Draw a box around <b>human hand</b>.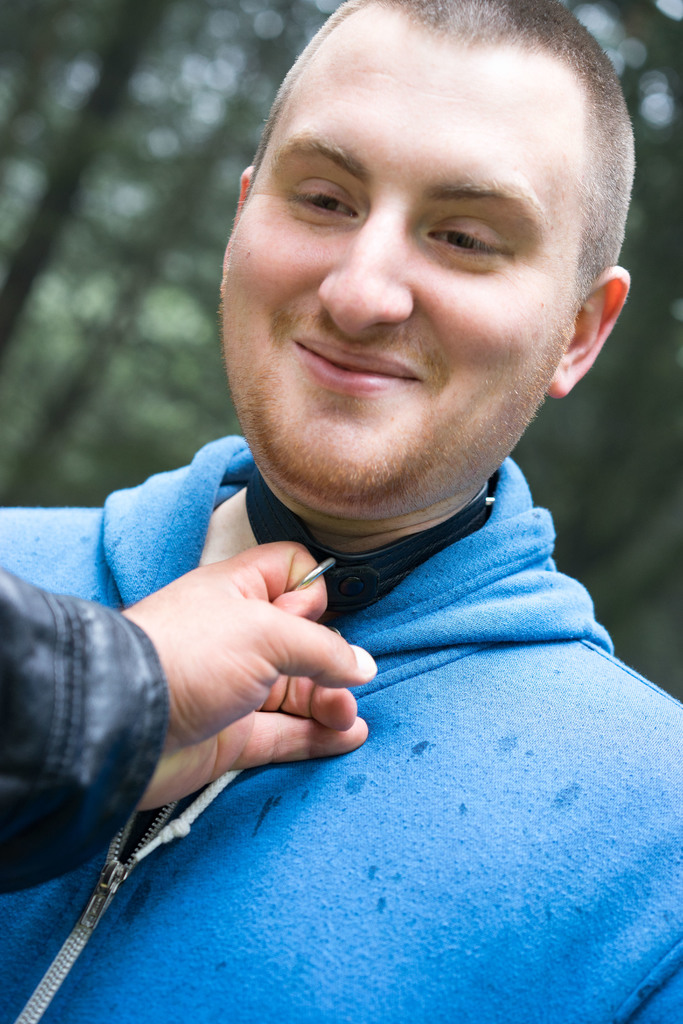
118 541 375 816.
